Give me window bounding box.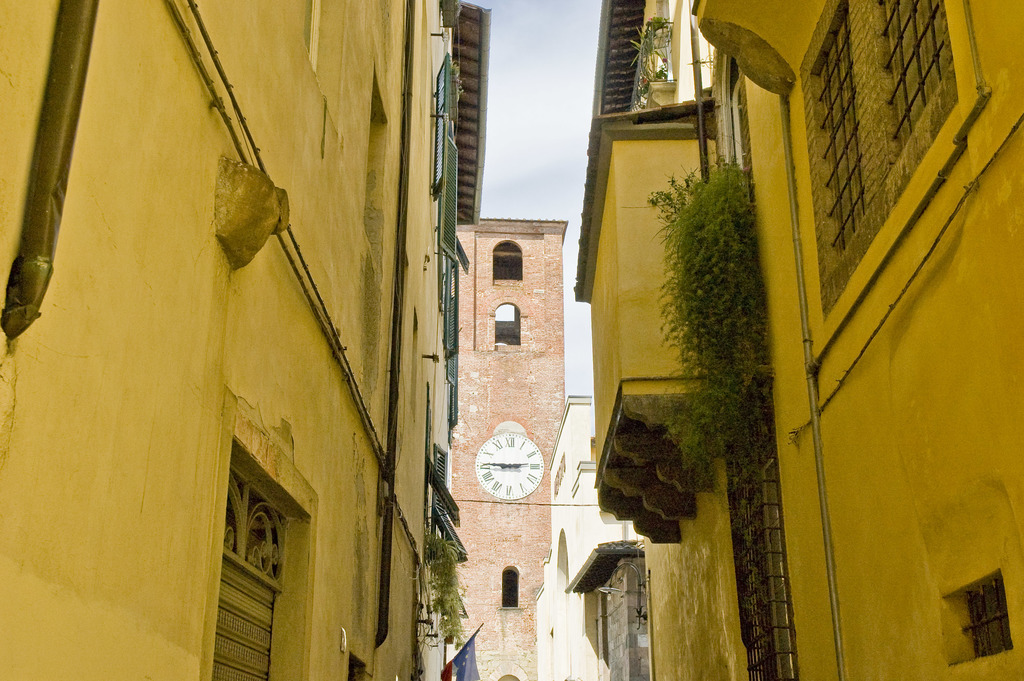
Rect(801, 0, 959, 302).
